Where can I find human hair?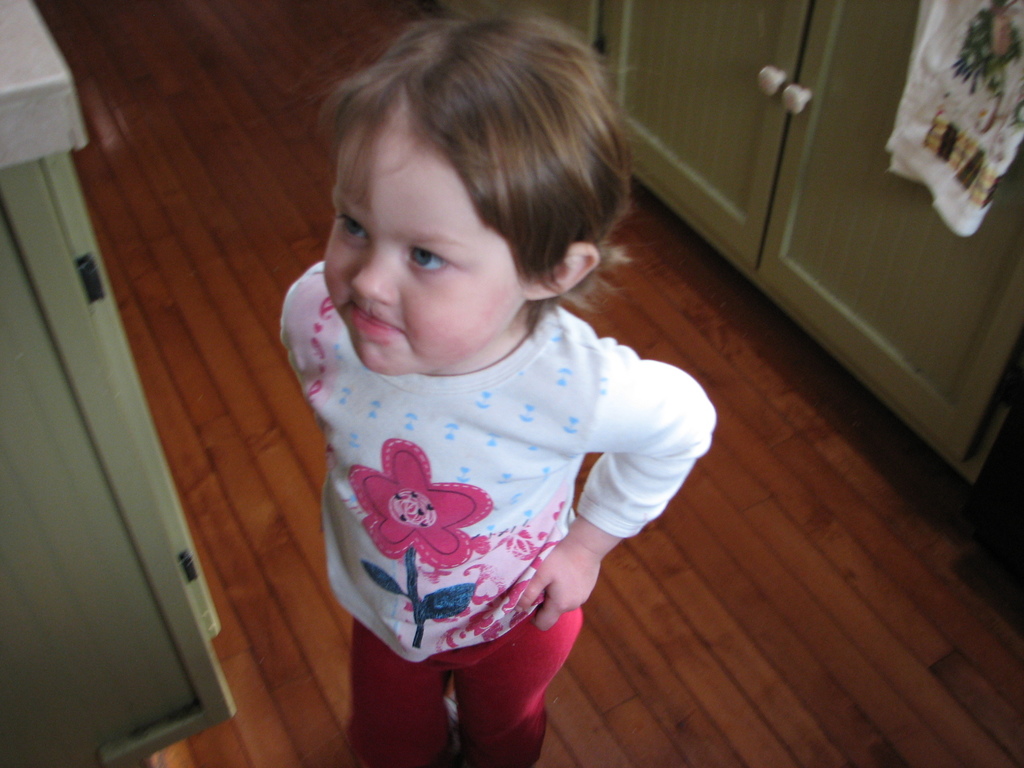
You can find it at 308:0:630:363.
